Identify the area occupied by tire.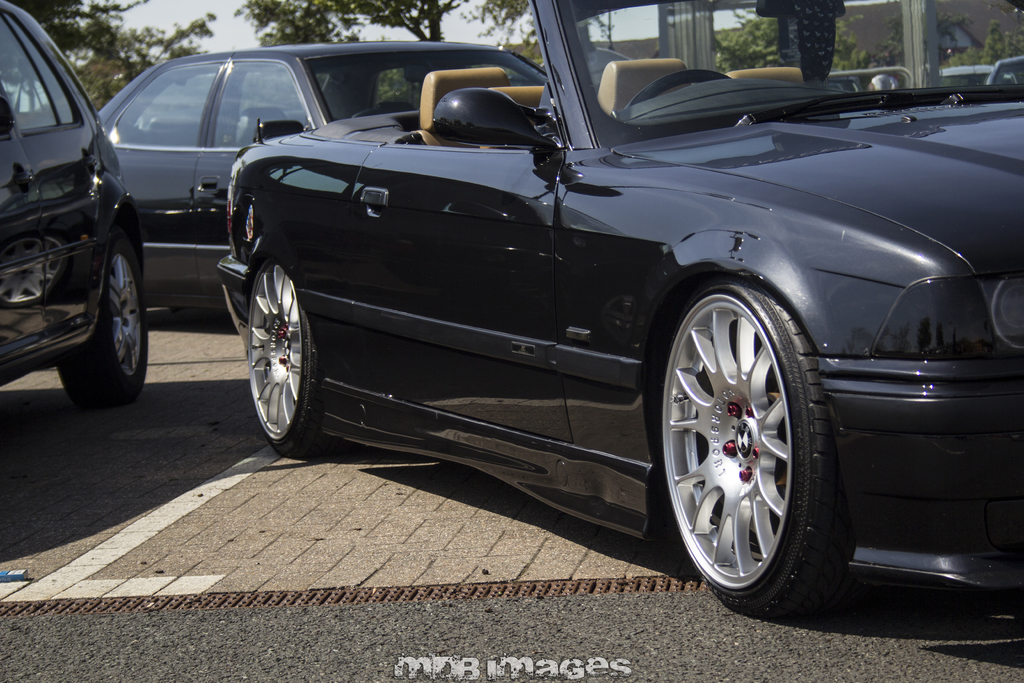
Area: Rect(55, 243, 145, 413).
